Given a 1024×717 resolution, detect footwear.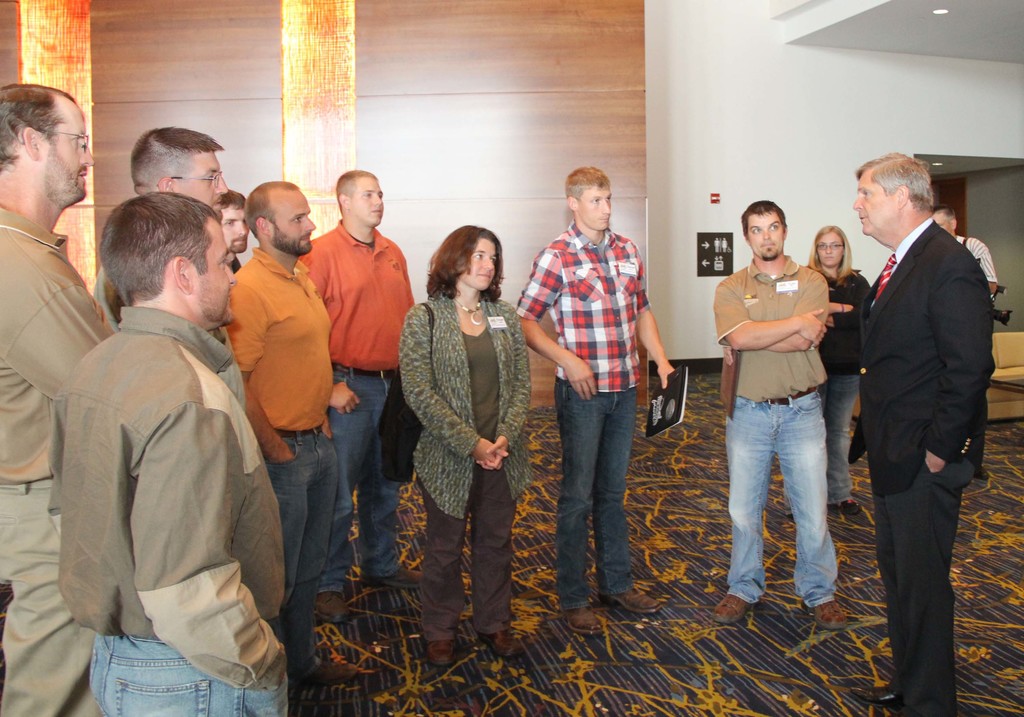
bbox(314, 589, 355, 625).
